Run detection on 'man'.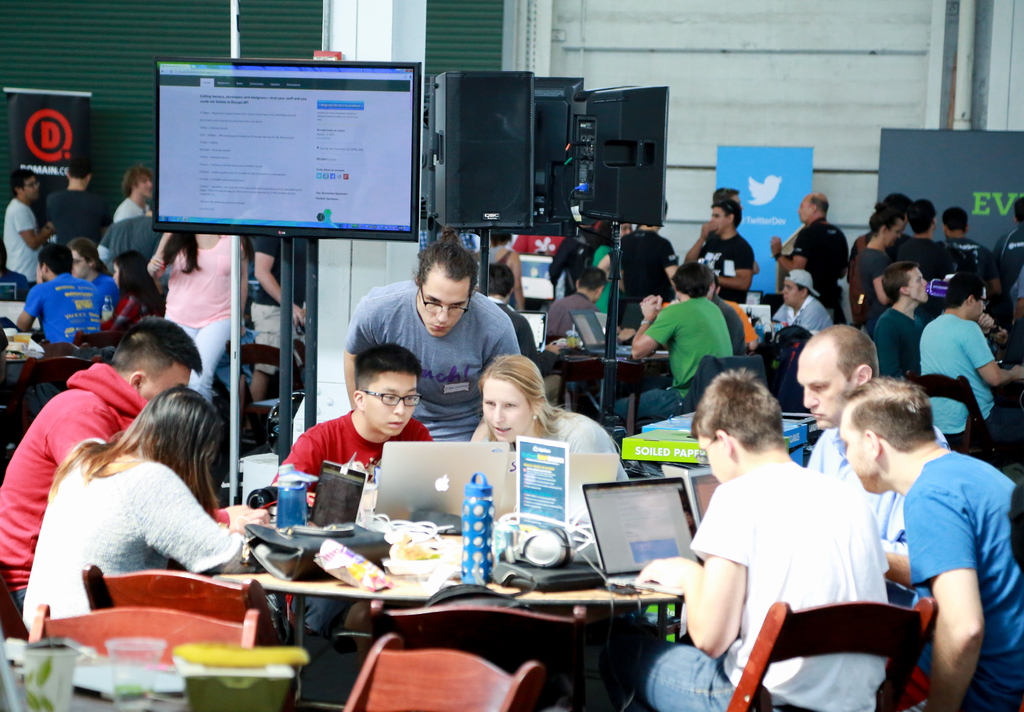
Result: box=[627, 259, 729, 421].
